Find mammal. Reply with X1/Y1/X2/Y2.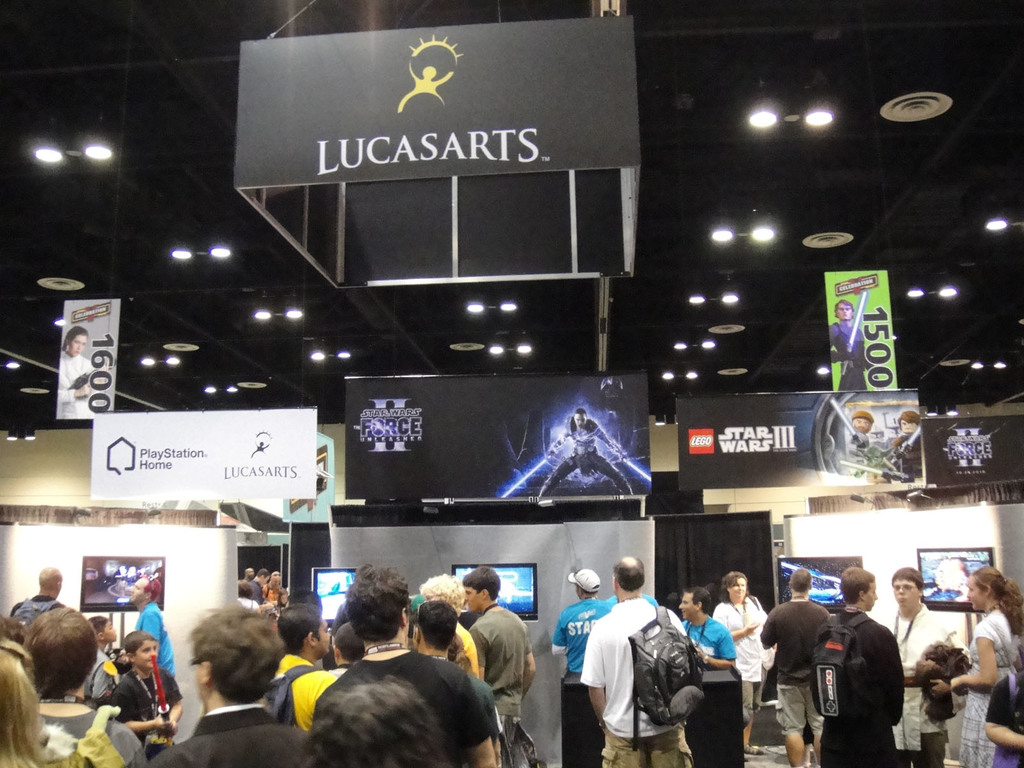
144/597/313/767.
